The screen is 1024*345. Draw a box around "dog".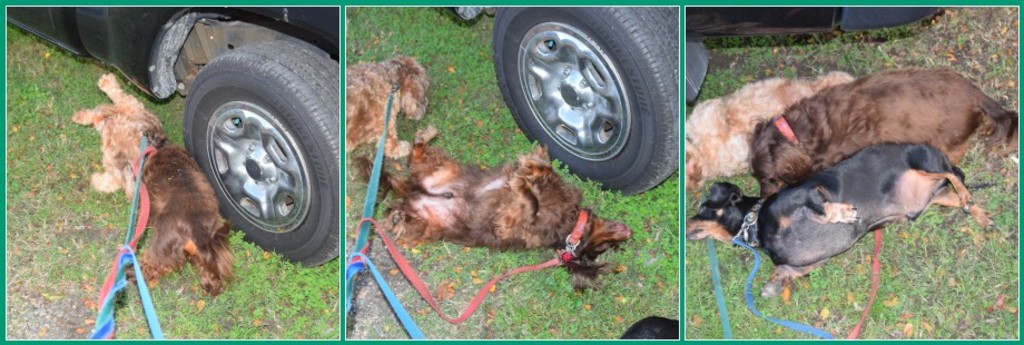
BBox(686, 146, 995, 300).
